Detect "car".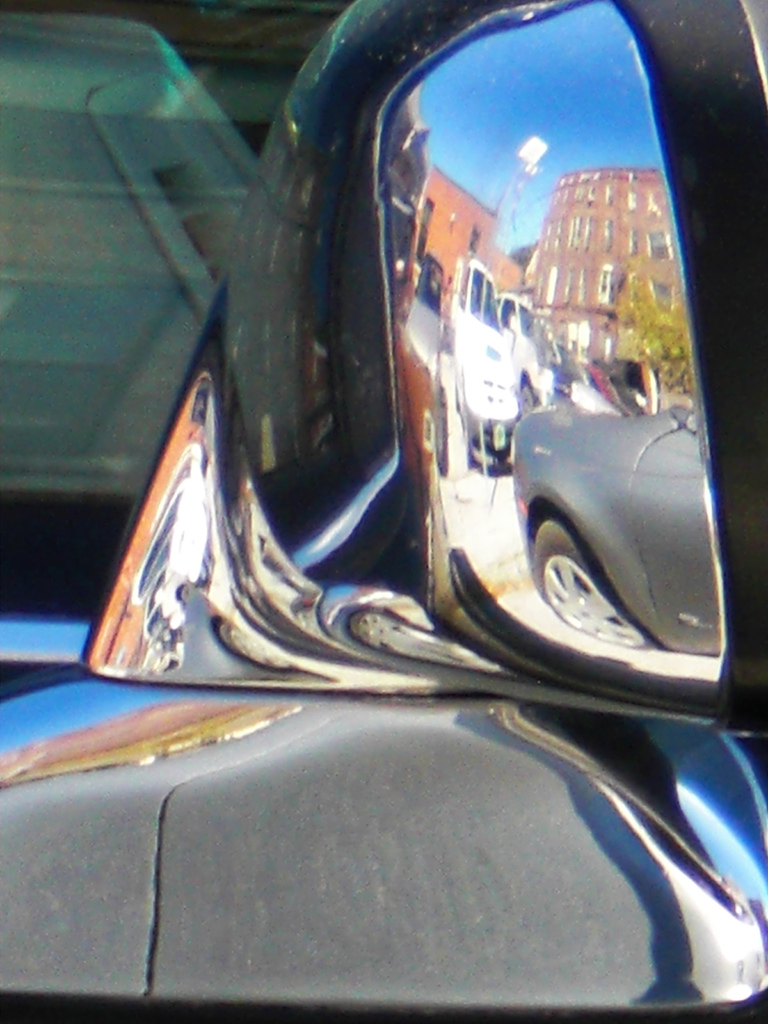
Detected at pyautogui.locateOnScreen(0, 0, 767, 1023).
